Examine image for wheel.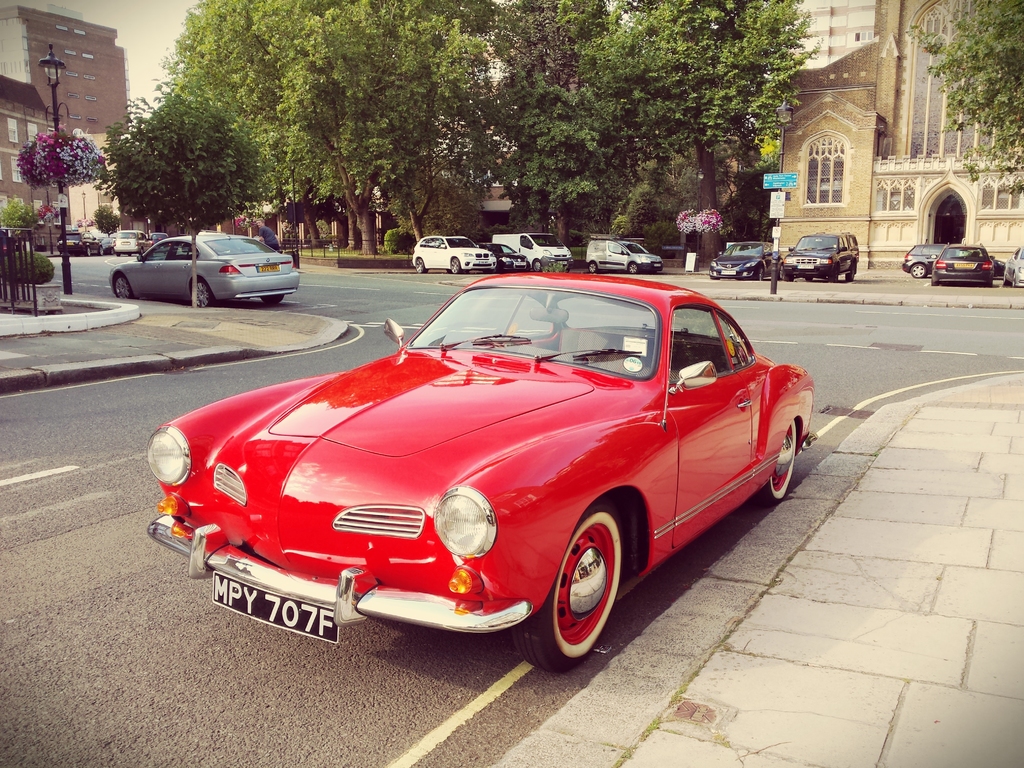
Examination result: 752,408,800,509.
